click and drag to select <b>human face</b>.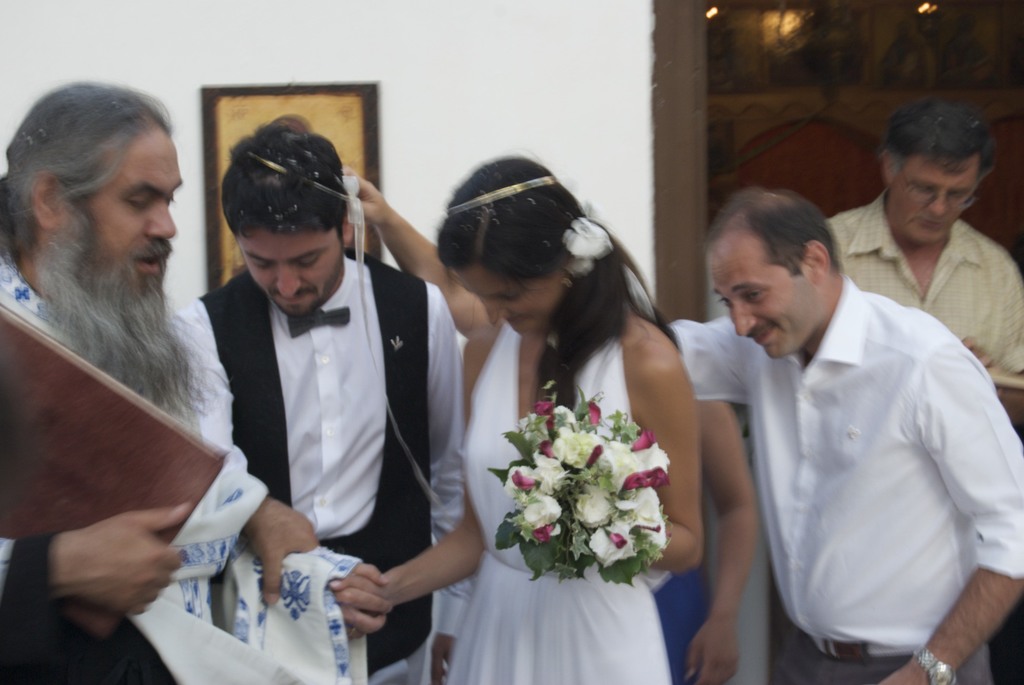
Selection: (457, 269, 548, 336).
